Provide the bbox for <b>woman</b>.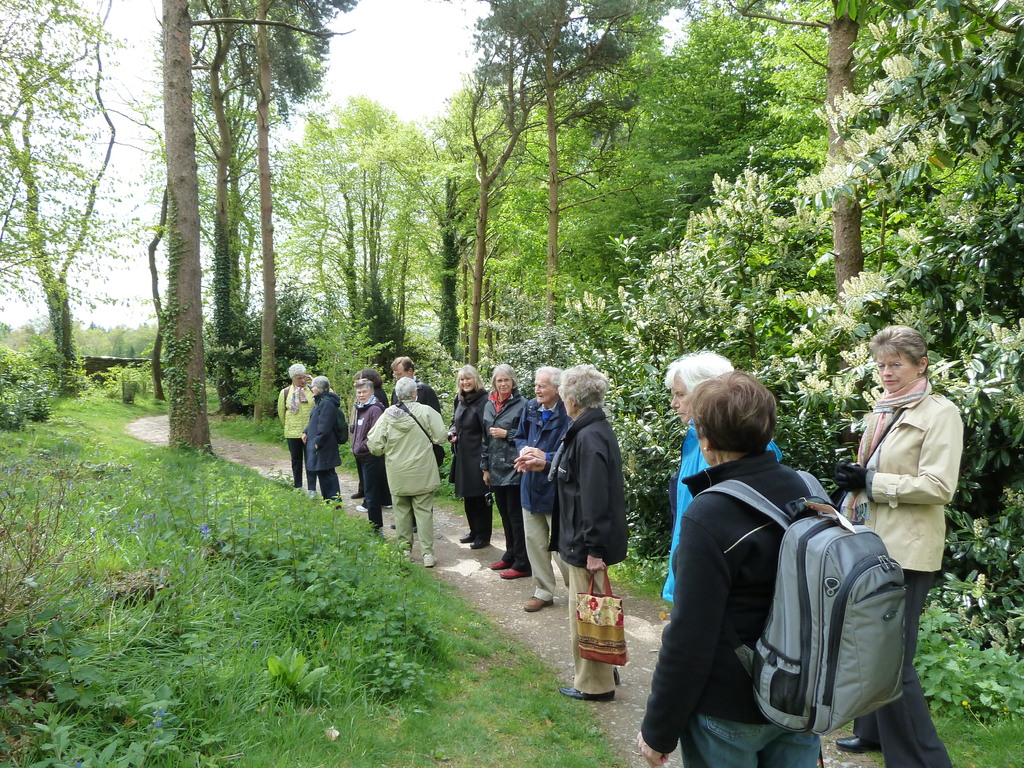
{"x1": 830, "y1": 328, "x2": 964, "y2": 767}.
